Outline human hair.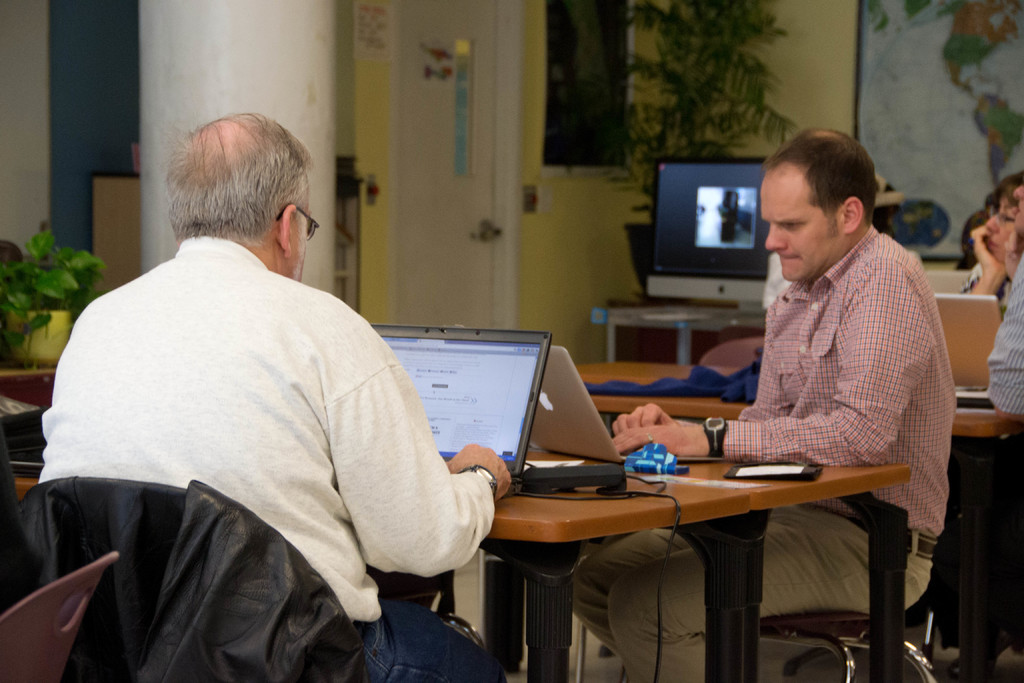
Outline: <box>162,119,307,266</box>.
